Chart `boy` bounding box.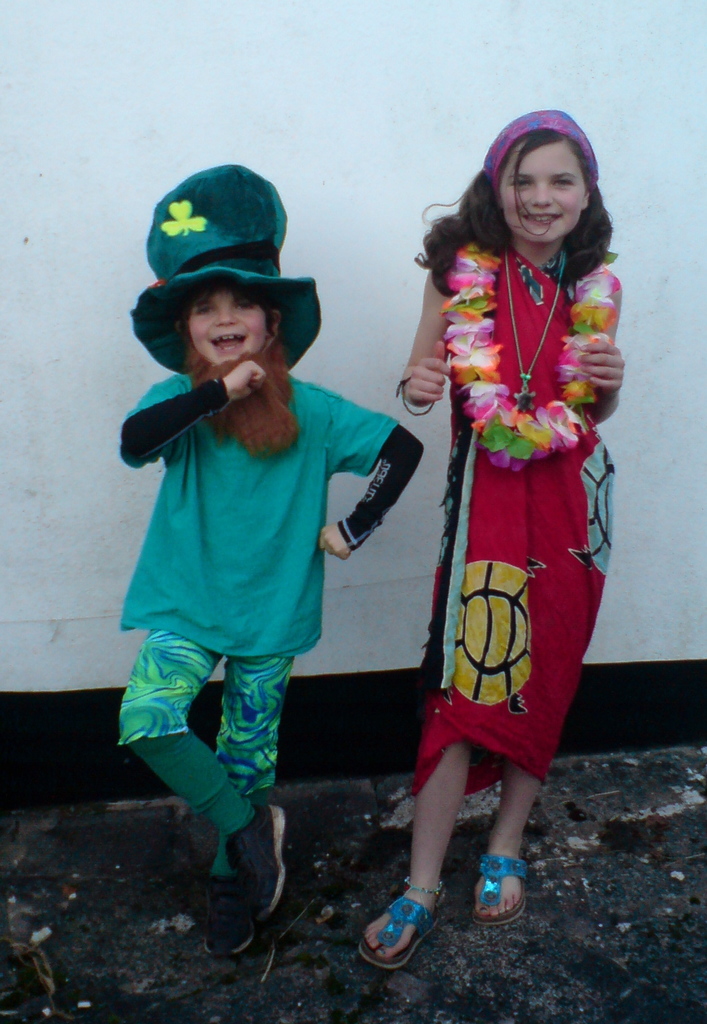
Charted: detection(89, 219, 418, 863).
